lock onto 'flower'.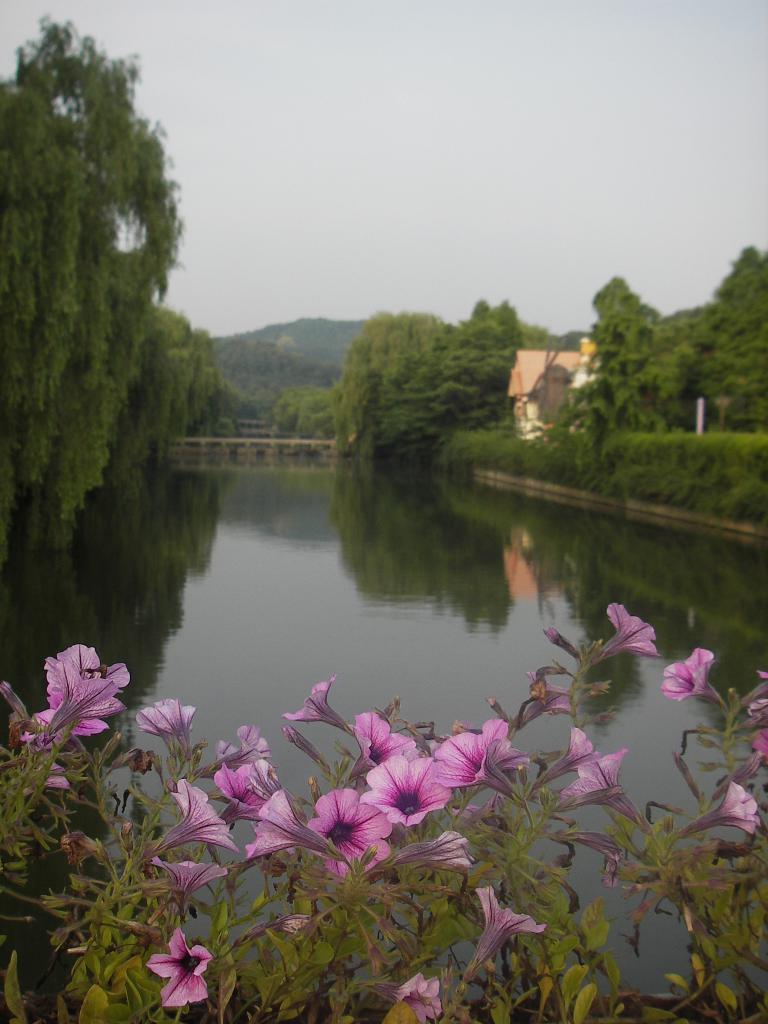
Locked: (373, 973, 446, 1023).
